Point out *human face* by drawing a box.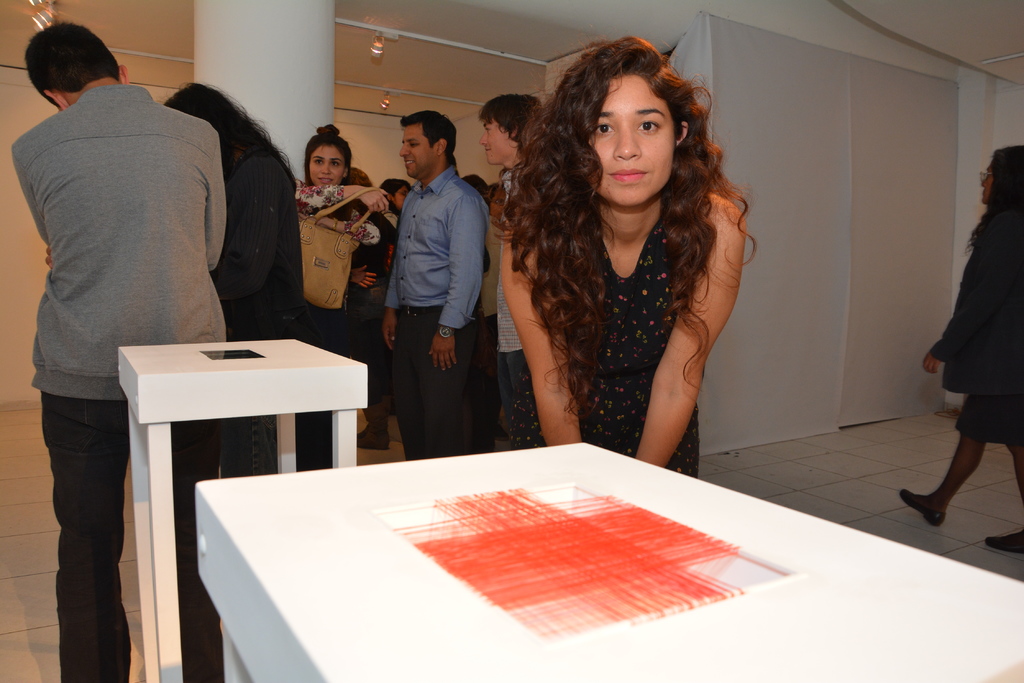
x1=402, y1=125, x2=439, y2=171.
